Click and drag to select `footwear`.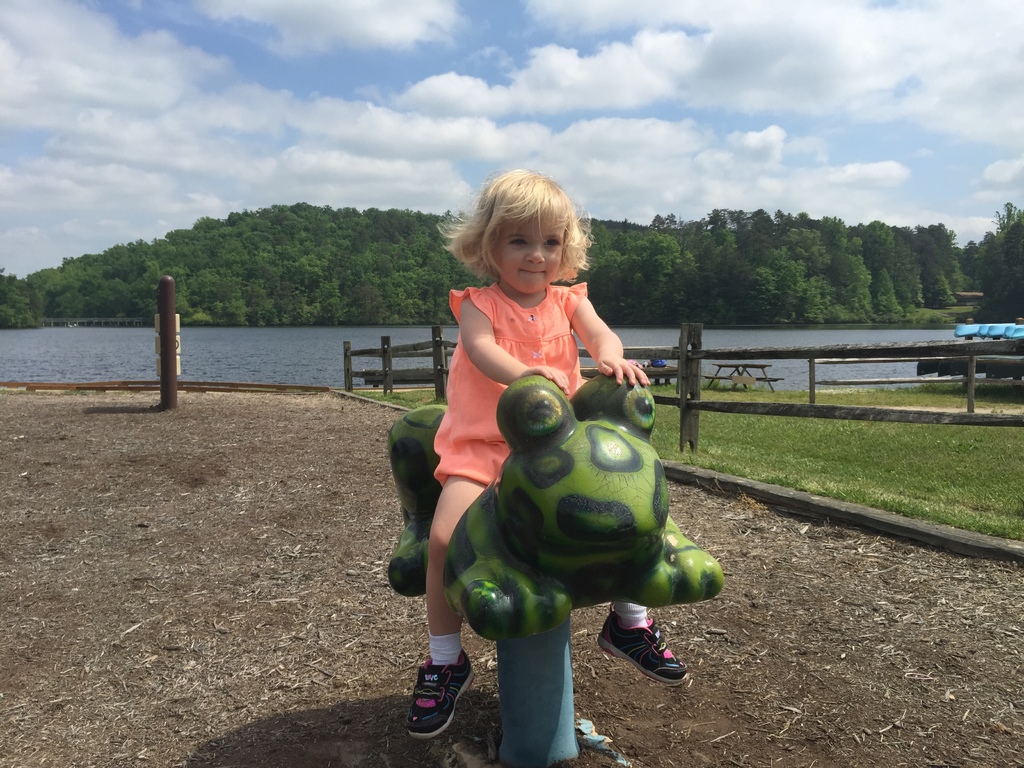
Selection: 596 618 687 683.
